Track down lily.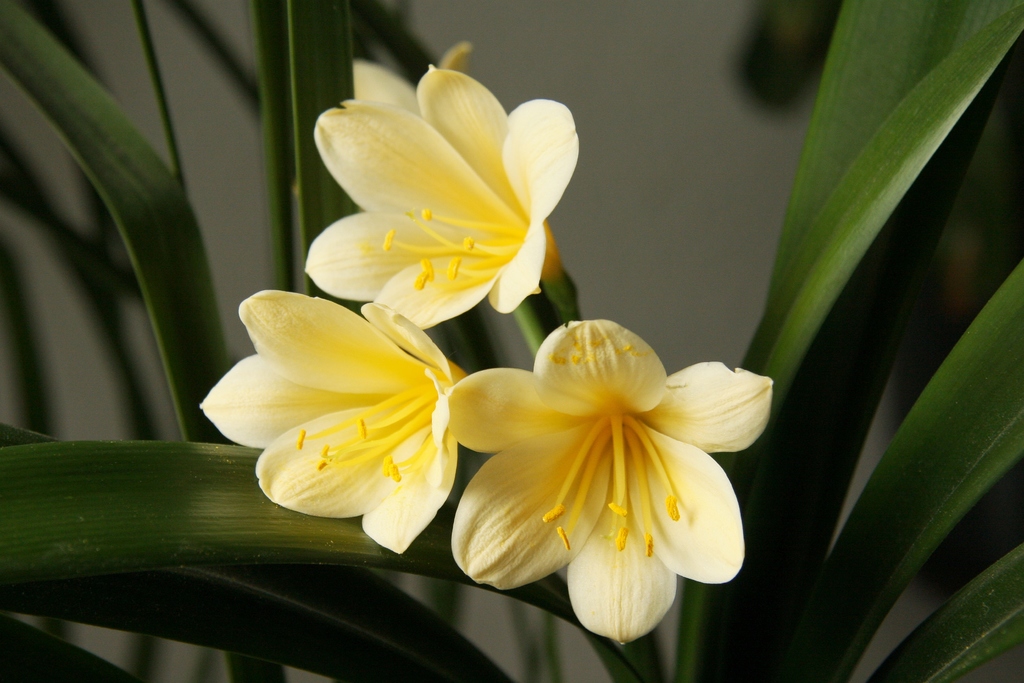
Tracked to 447/316/778/645.
